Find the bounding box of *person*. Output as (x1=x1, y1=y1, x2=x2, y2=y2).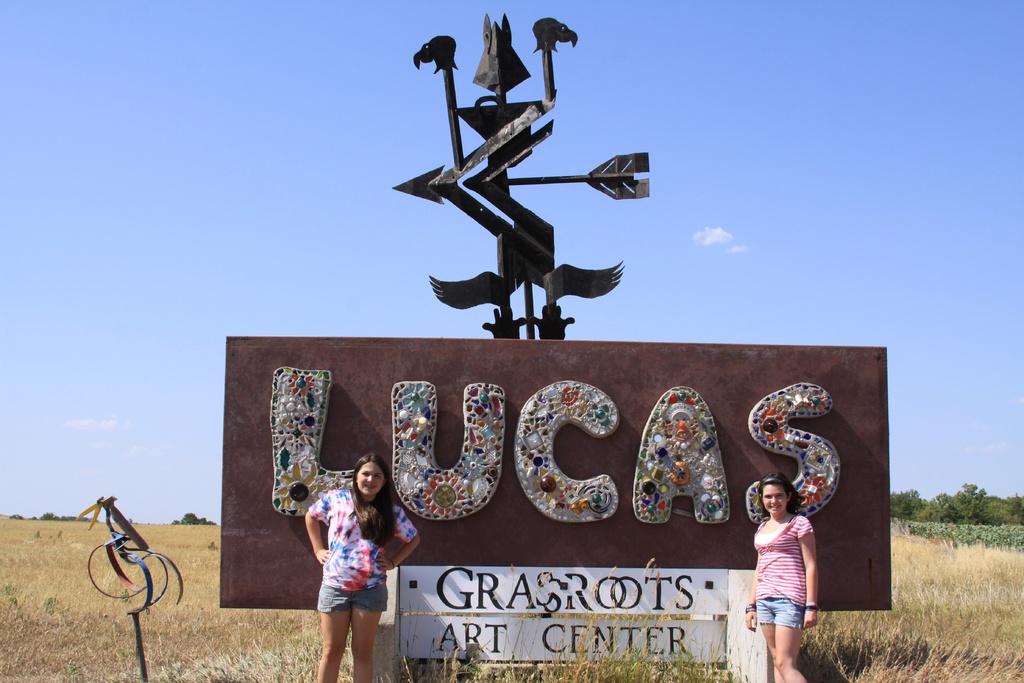
(x1=305, y1=454, x2=419, y2=682).
